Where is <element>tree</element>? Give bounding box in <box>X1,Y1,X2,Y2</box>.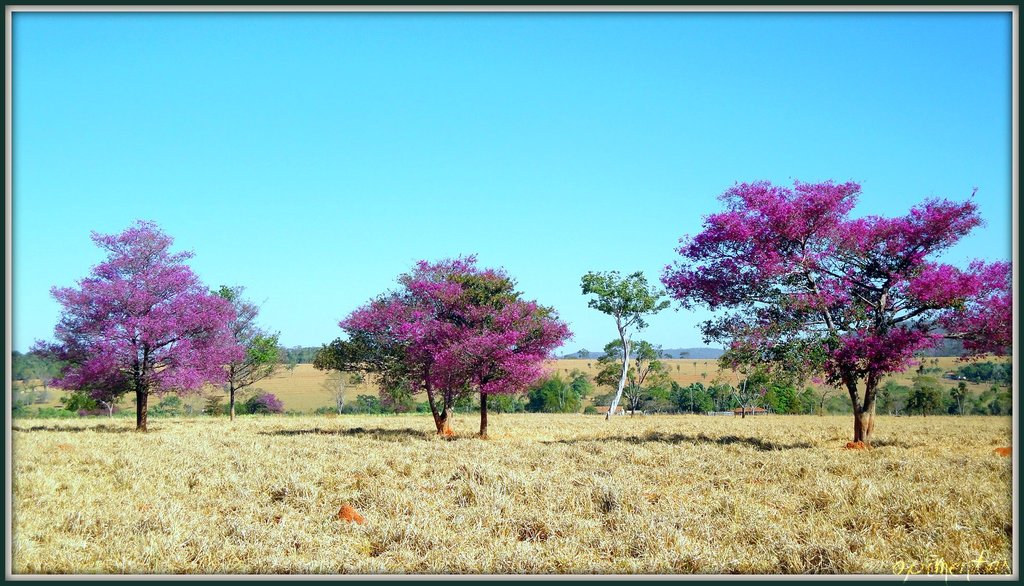
<box>524,370,579,414</box>.
